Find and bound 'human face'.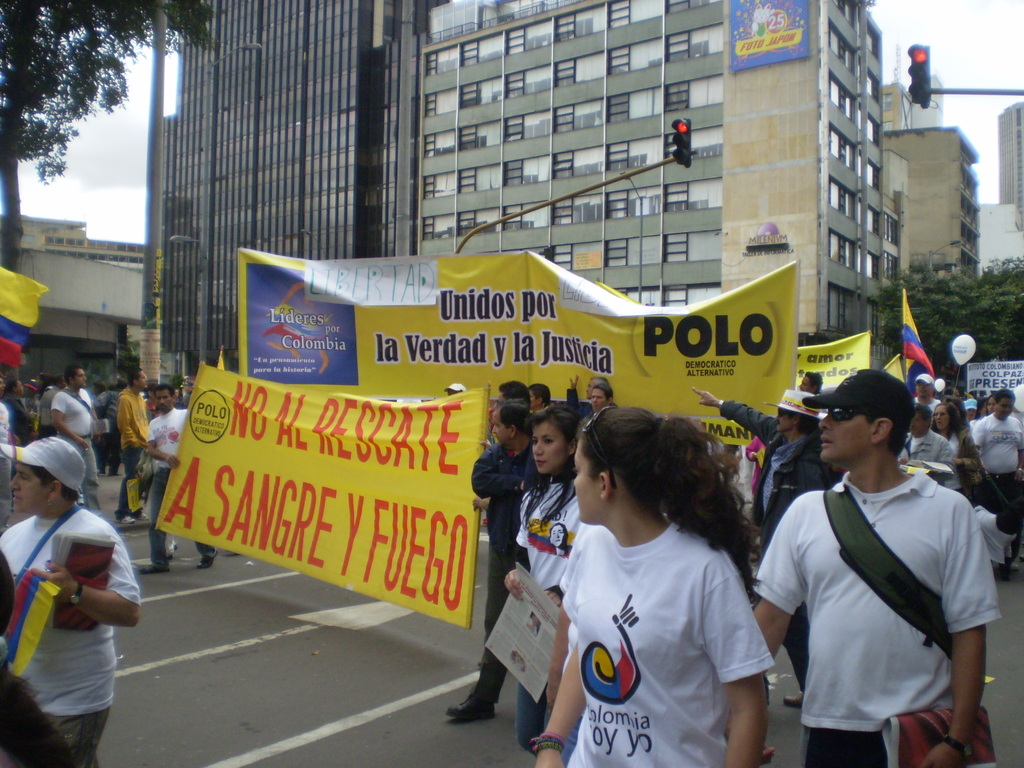
Bound: pyautogui.locateOnScreen(589, 389, 609, 413).
